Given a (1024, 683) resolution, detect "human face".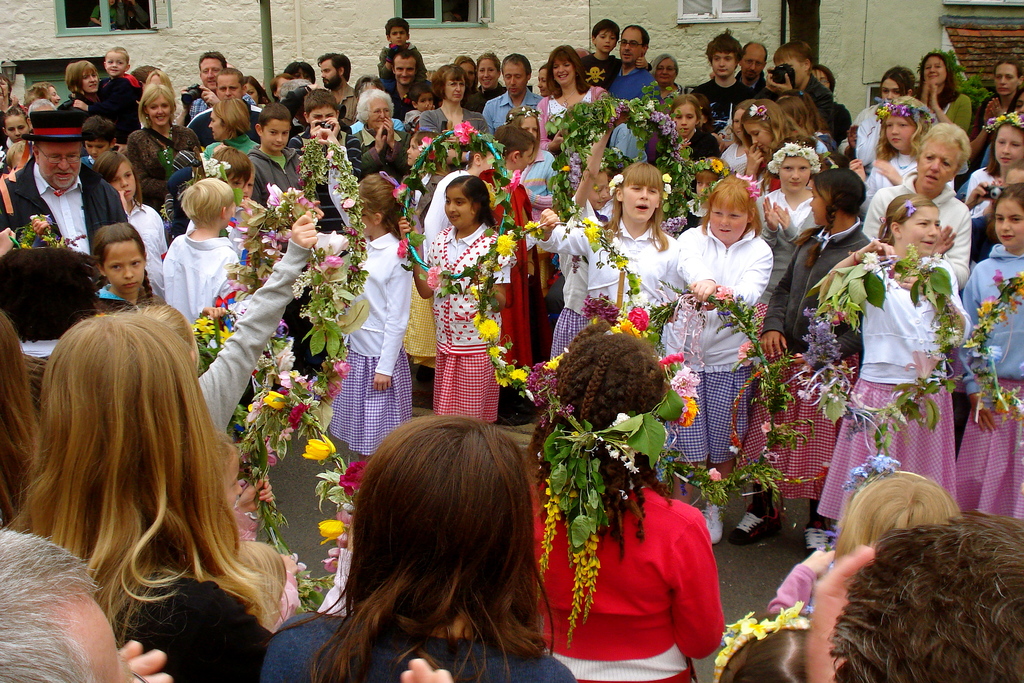
region(389, 22, 406, 46).
